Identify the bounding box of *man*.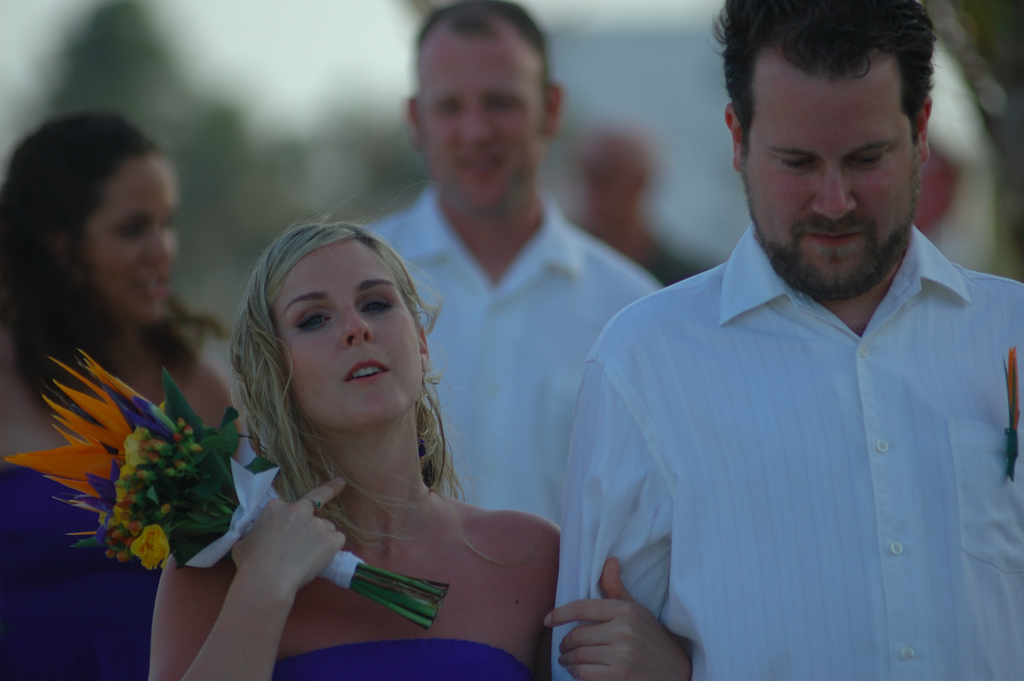
{"x1": 550, "y1": 129, "x2": 717, "y2": 291}.
